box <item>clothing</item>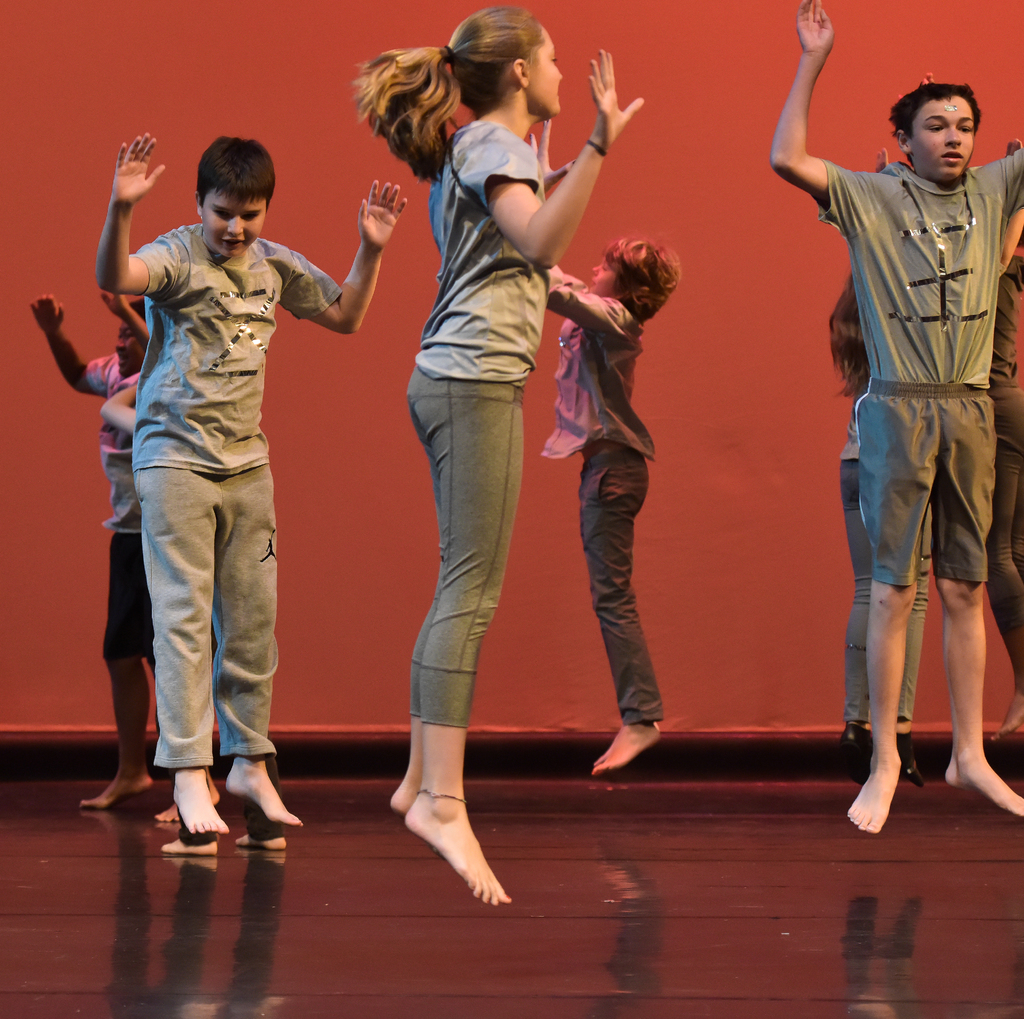
Rect(90, 156, 311, 821)
